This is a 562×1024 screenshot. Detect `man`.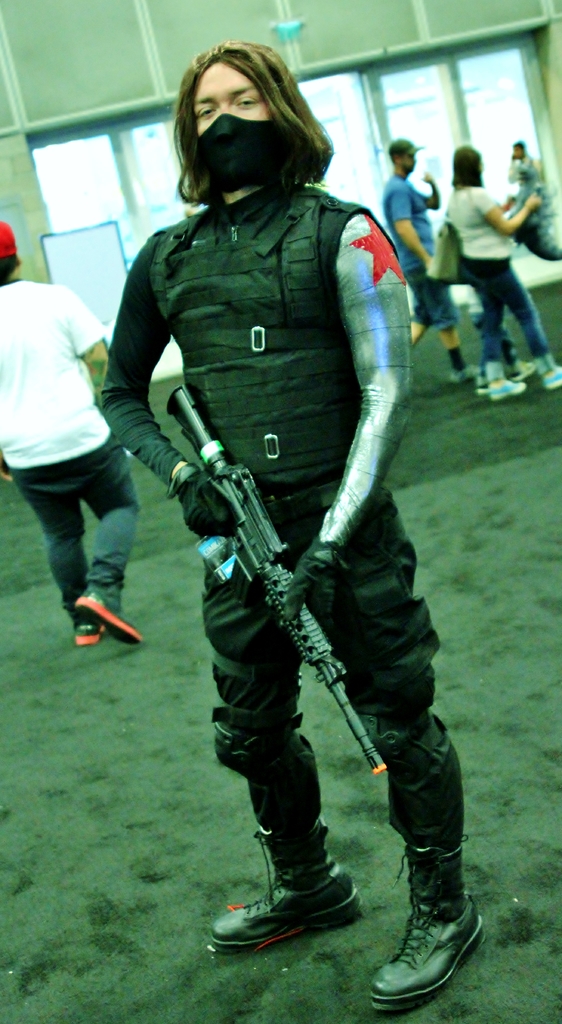
bbox=[381, 134, 470, 383].
